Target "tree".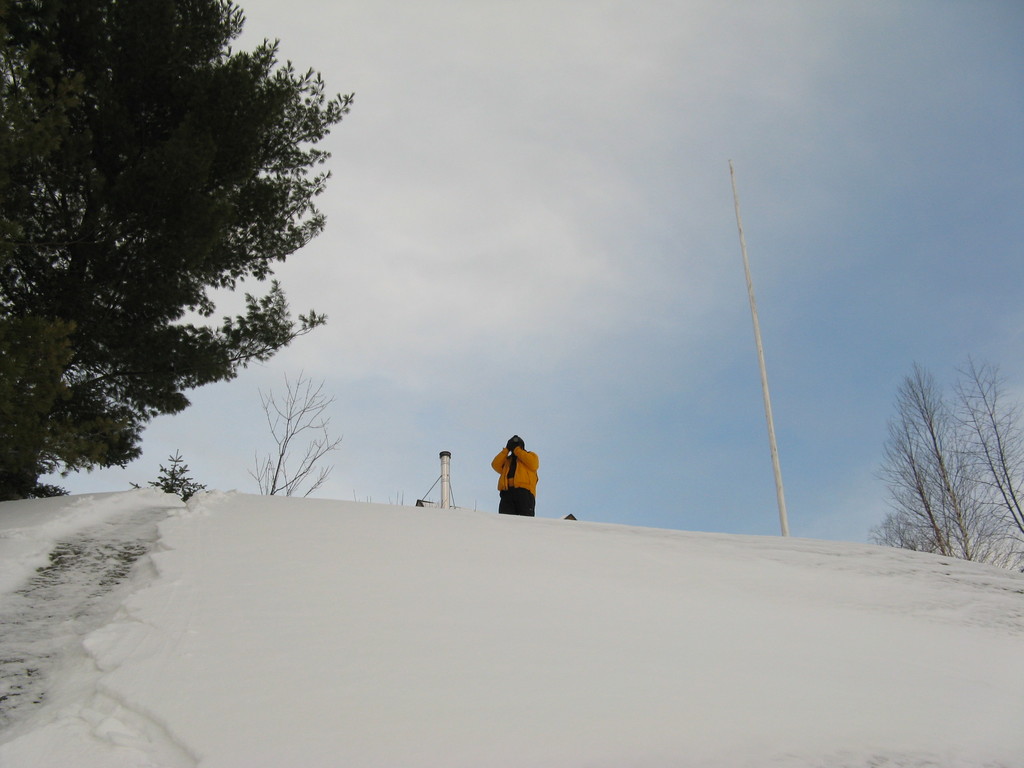
Target region: select_region(244, 371, 341, 500).
